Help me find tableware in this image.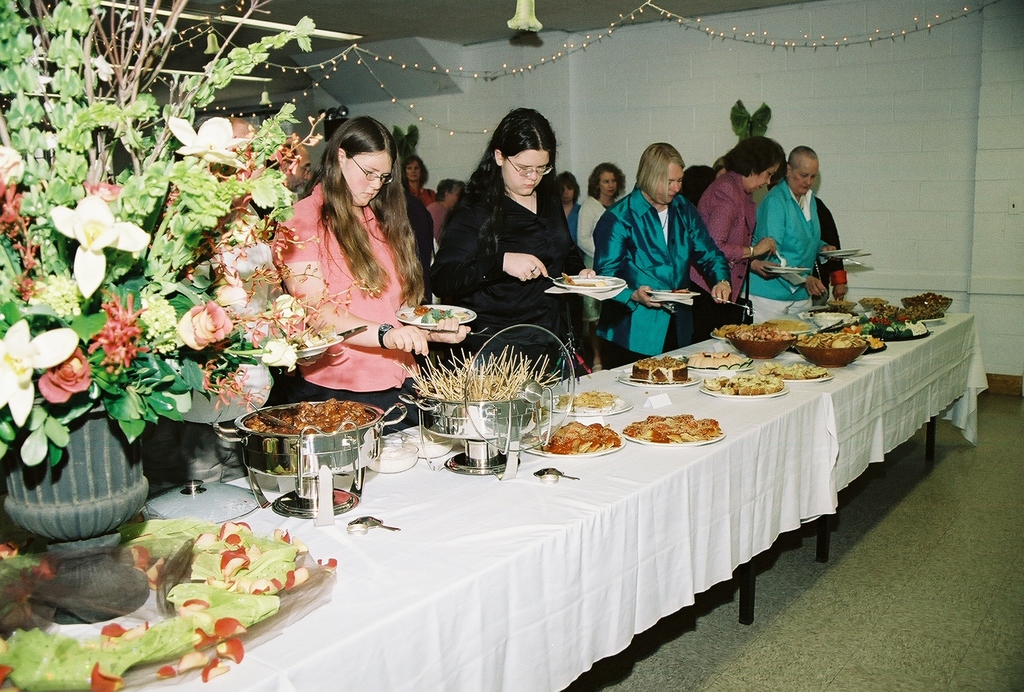
Found it: (757,364,833,383).
